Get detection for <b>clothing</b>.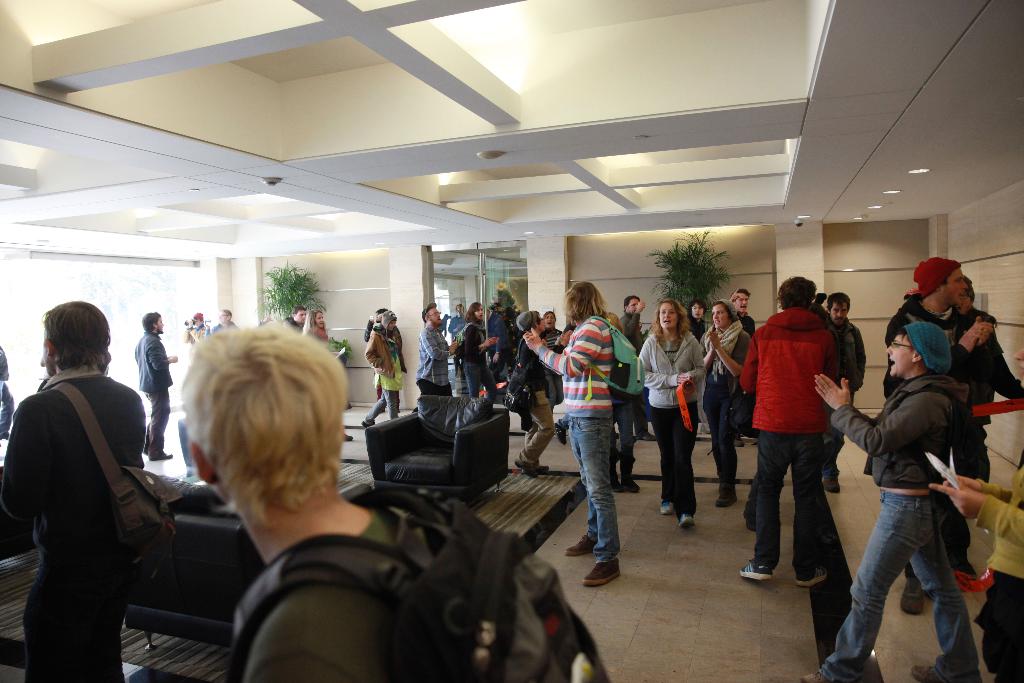
Detection: [410, 324, 452, 411].
